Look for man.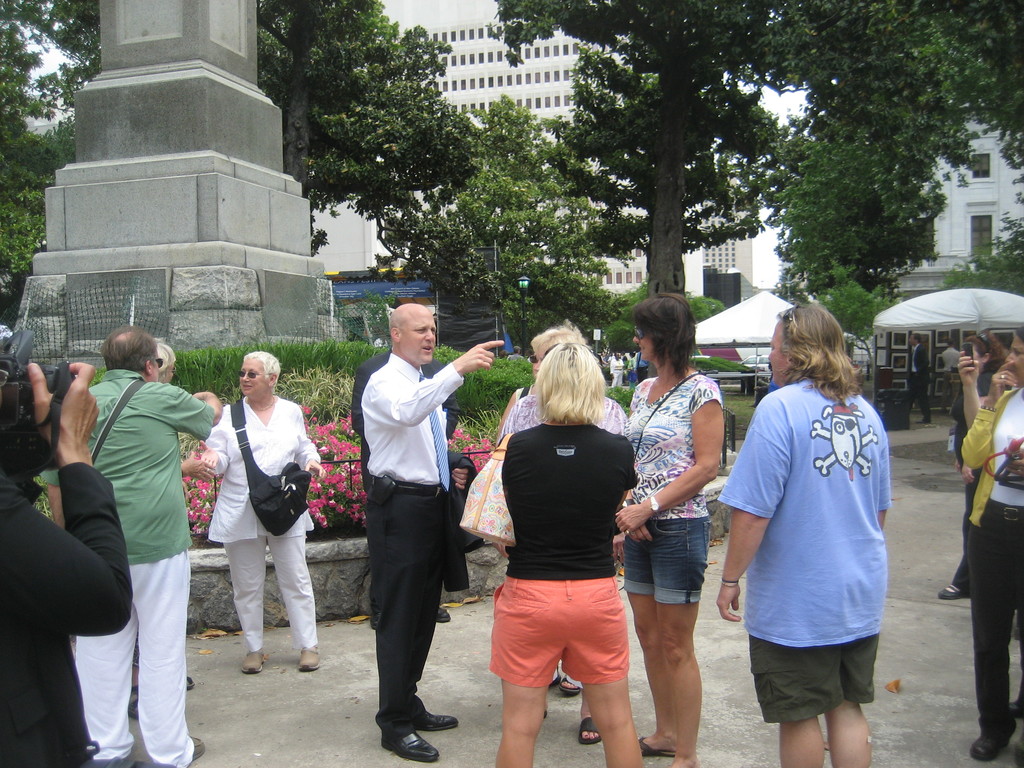
Found: l=339, t=289, r=476, b=733.
